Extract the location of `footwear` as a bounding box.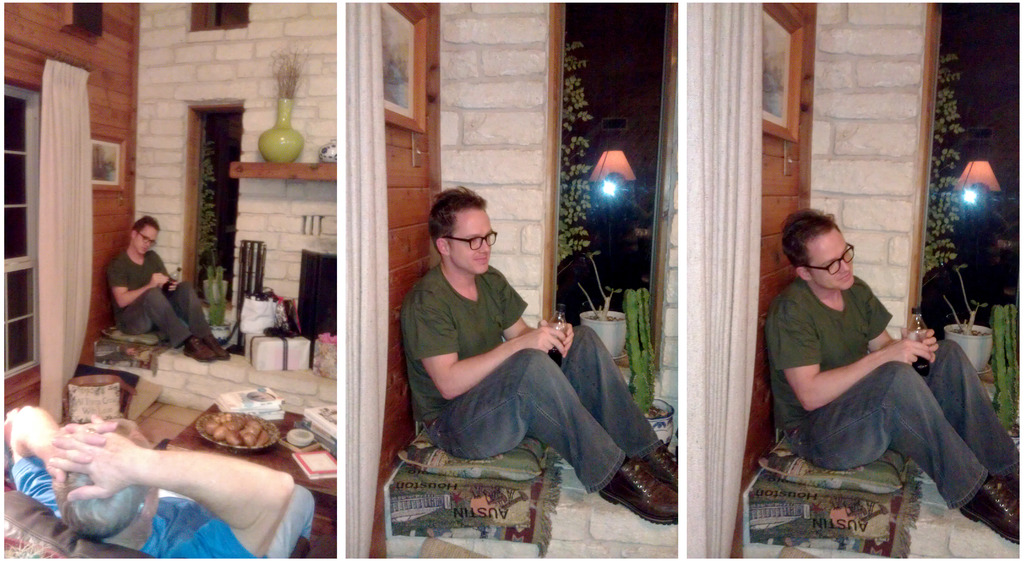
180,338,214,361.
